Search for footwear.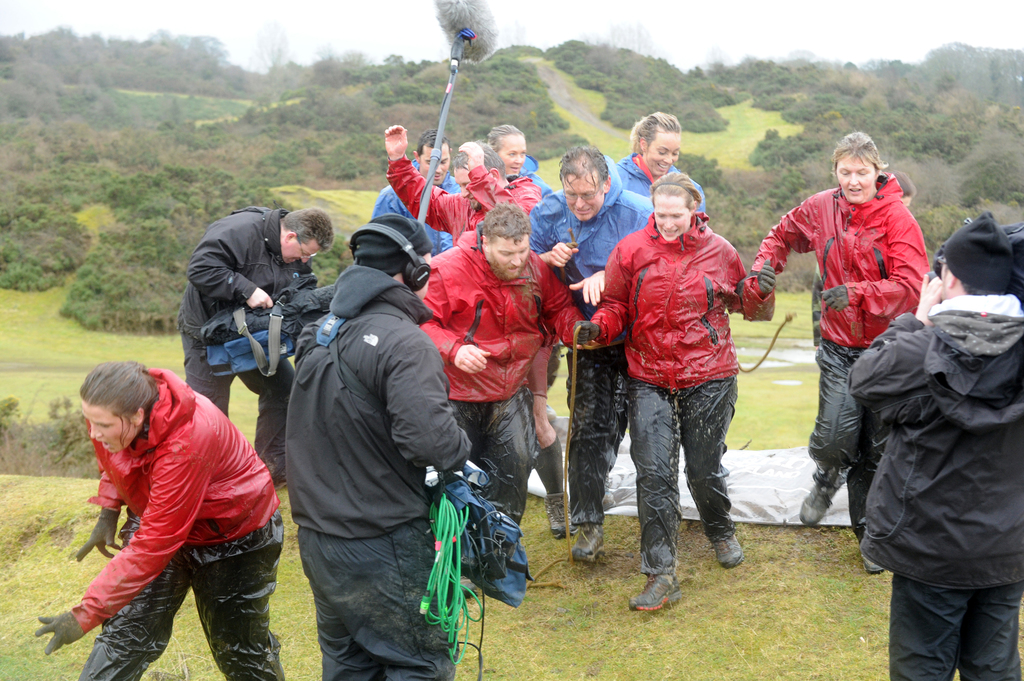
Found at [left=854, top=552, right=881, bottom=573].
